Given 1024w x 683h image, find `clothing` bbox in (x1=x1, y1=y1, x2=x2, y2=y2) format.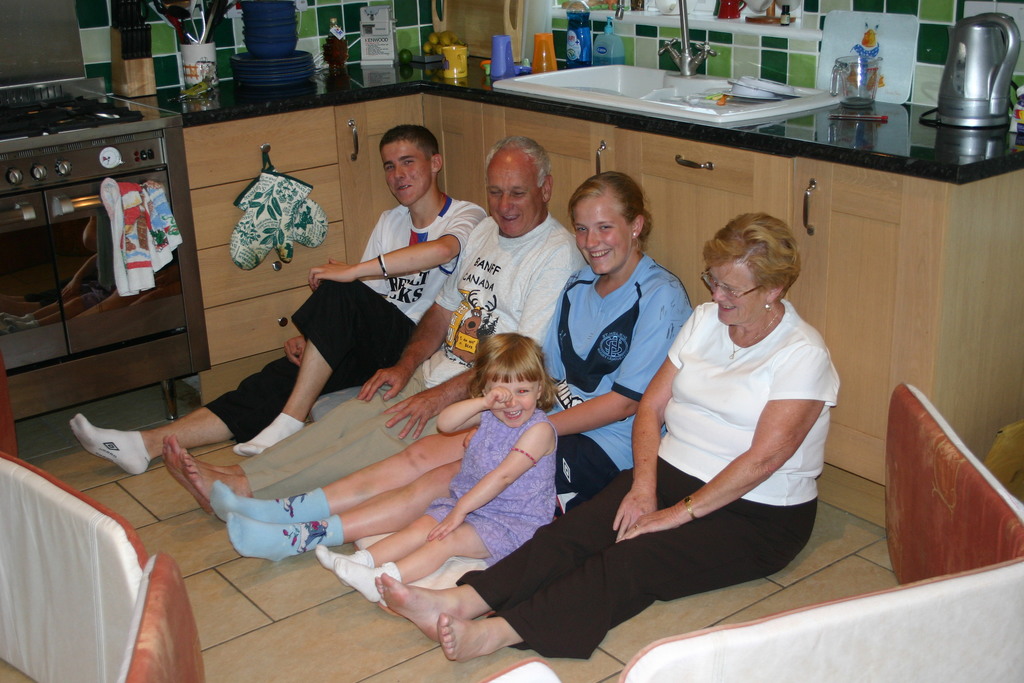
(x1=200, y1=195, x2=489, y2=439).
